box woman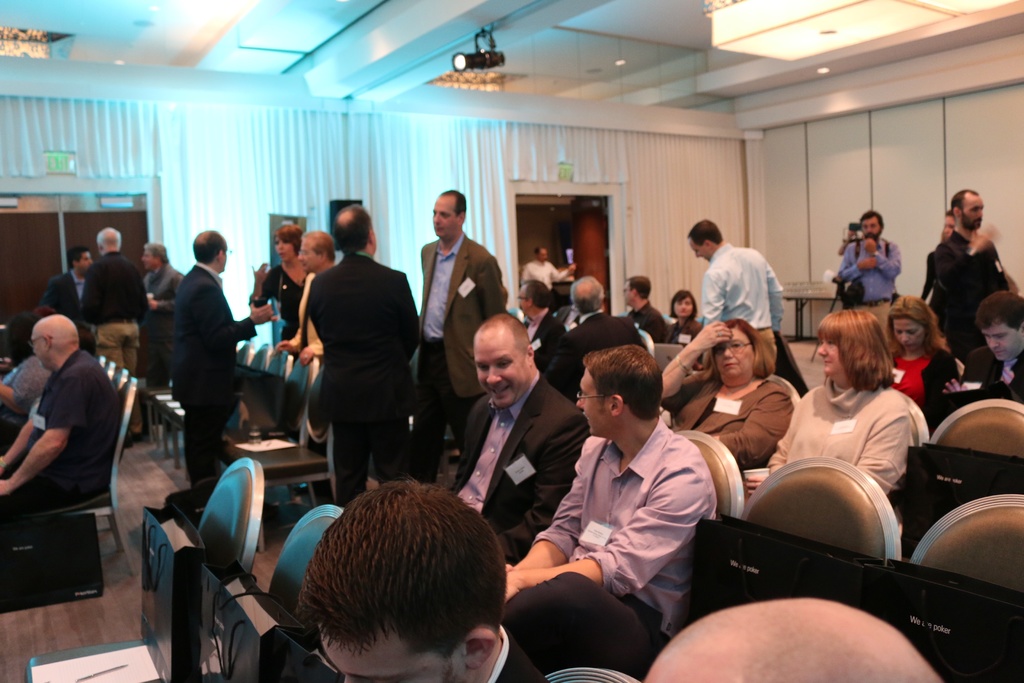
(743, 309, 916, 491)
